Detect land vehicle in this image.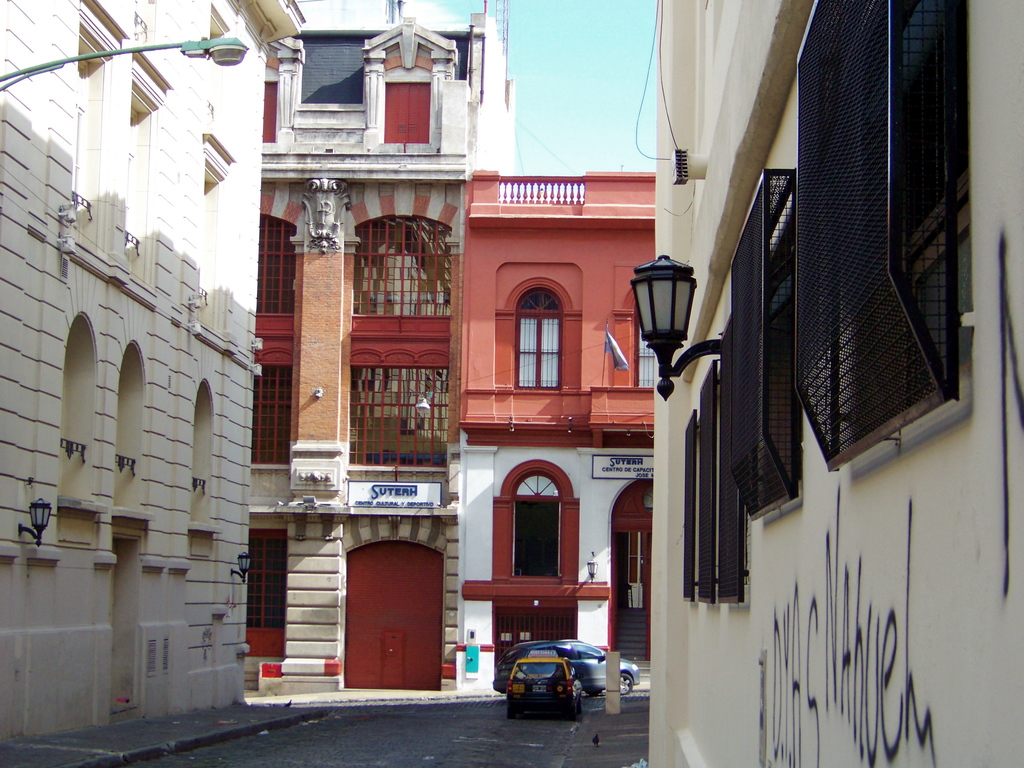
Detection: 508,654,580,714.
